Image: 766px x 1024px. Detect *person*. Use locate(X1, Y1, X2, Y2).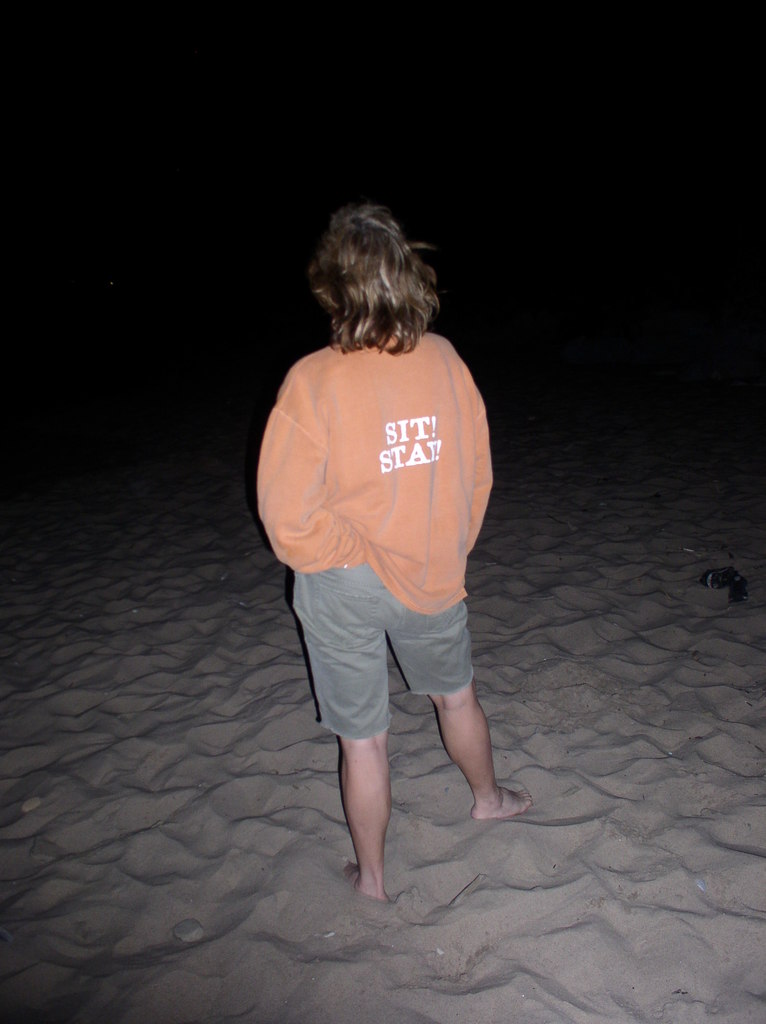
locate(253, 202, 532, 900).
